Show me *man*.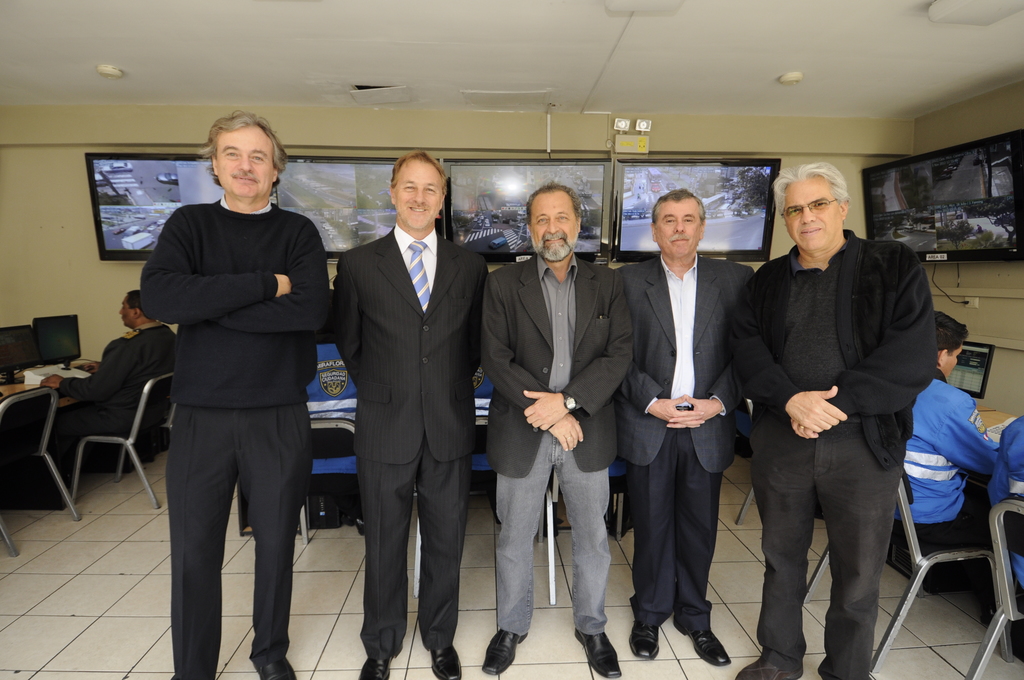
*man* is here: (x1=726, y1=159, x2=939, y2=679).
